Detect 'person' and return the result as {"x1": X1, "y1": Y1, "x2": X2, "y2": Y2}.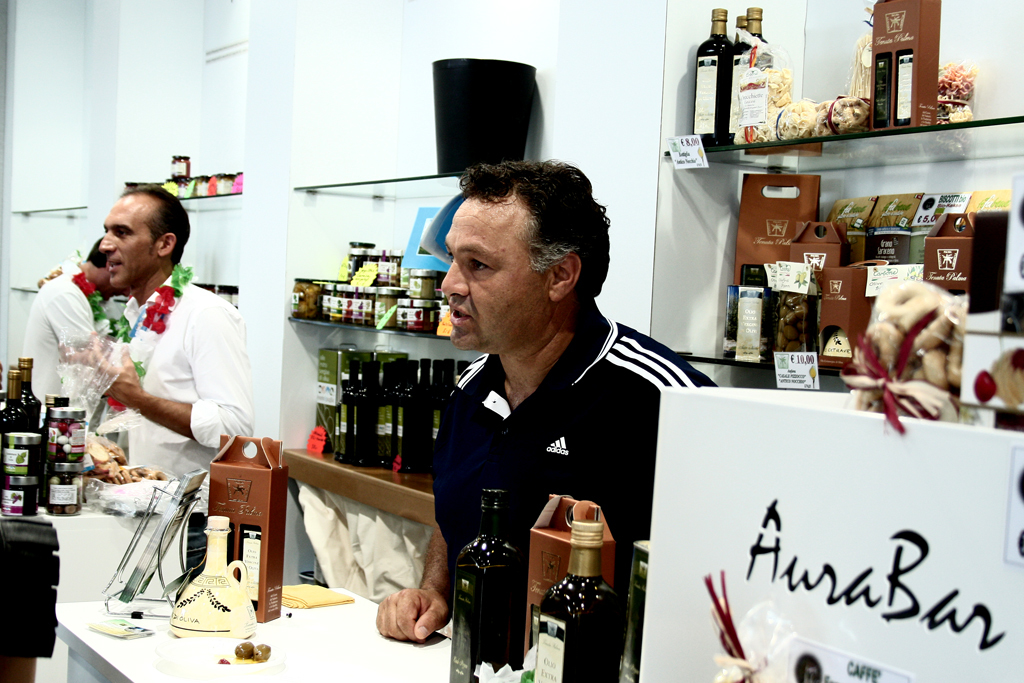
{"x1": 375, "y1": 161, "x2": 719, "y2": 681}.
